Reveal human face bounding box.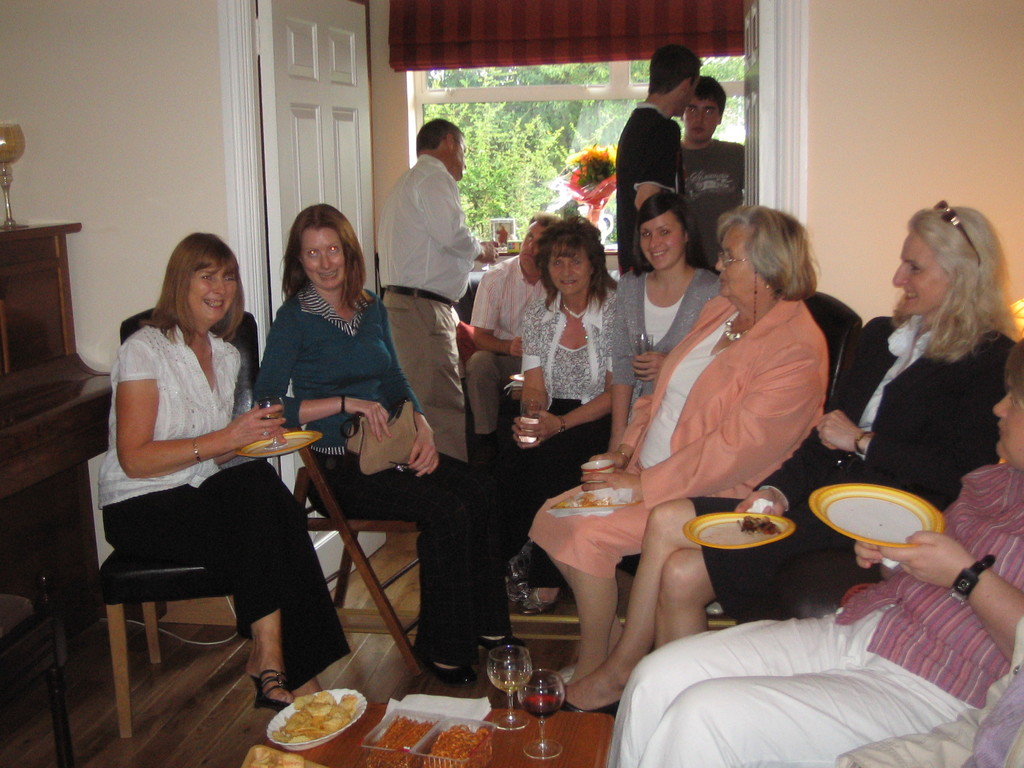
Revealed: x1=892 y1=239 x2=948 y2=314.
